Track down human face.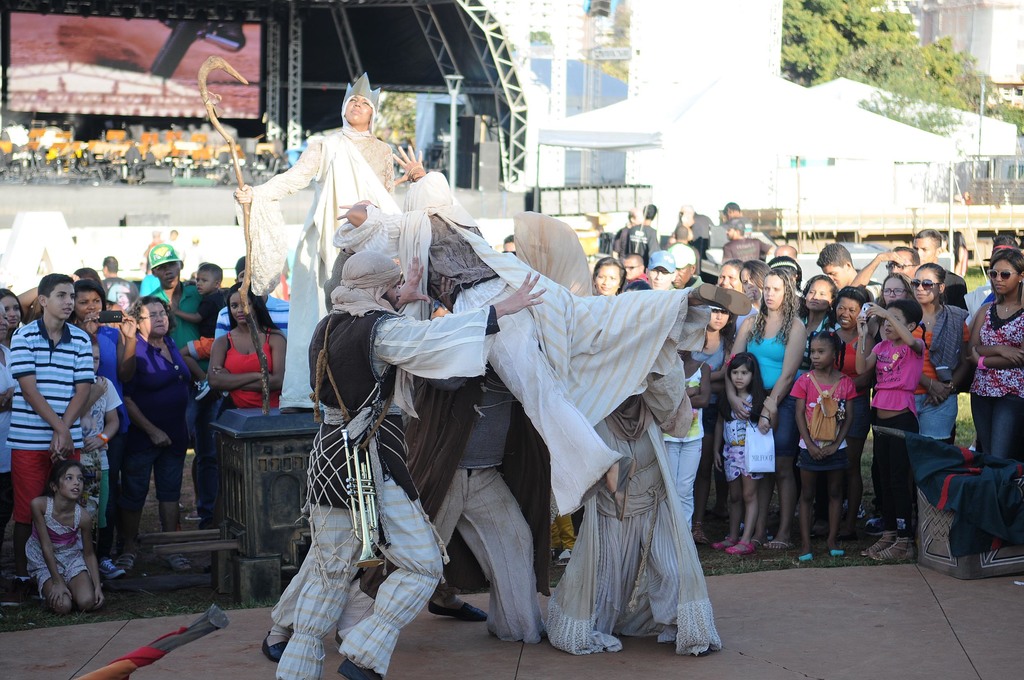
Tracked to bbox(196, 266, 219, 293).
